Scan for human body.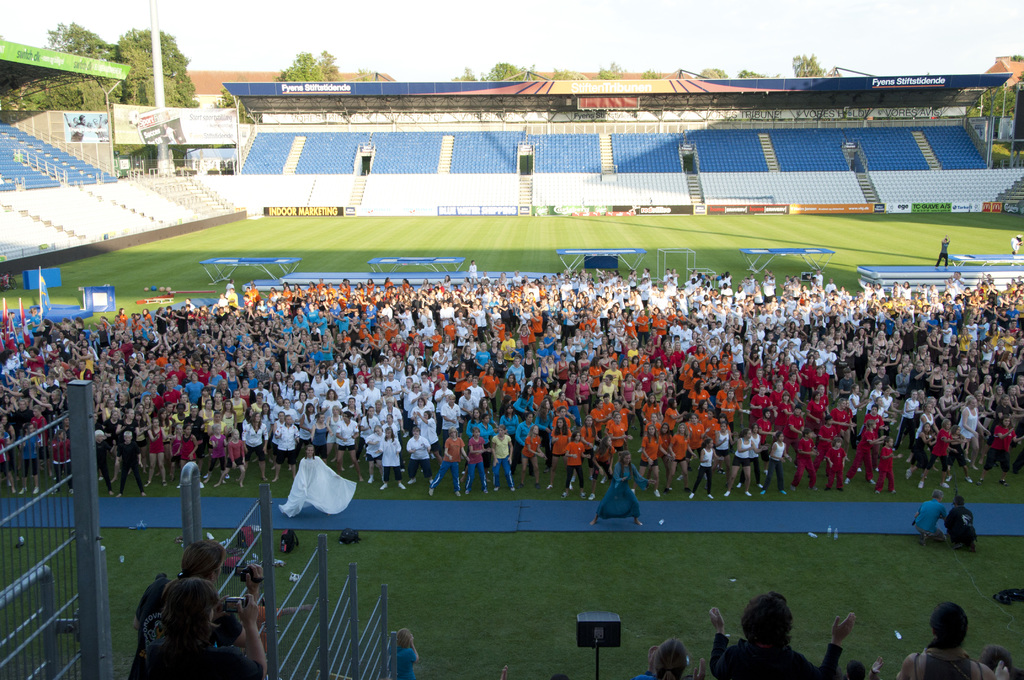
Scan result: [173,307,181,341].
